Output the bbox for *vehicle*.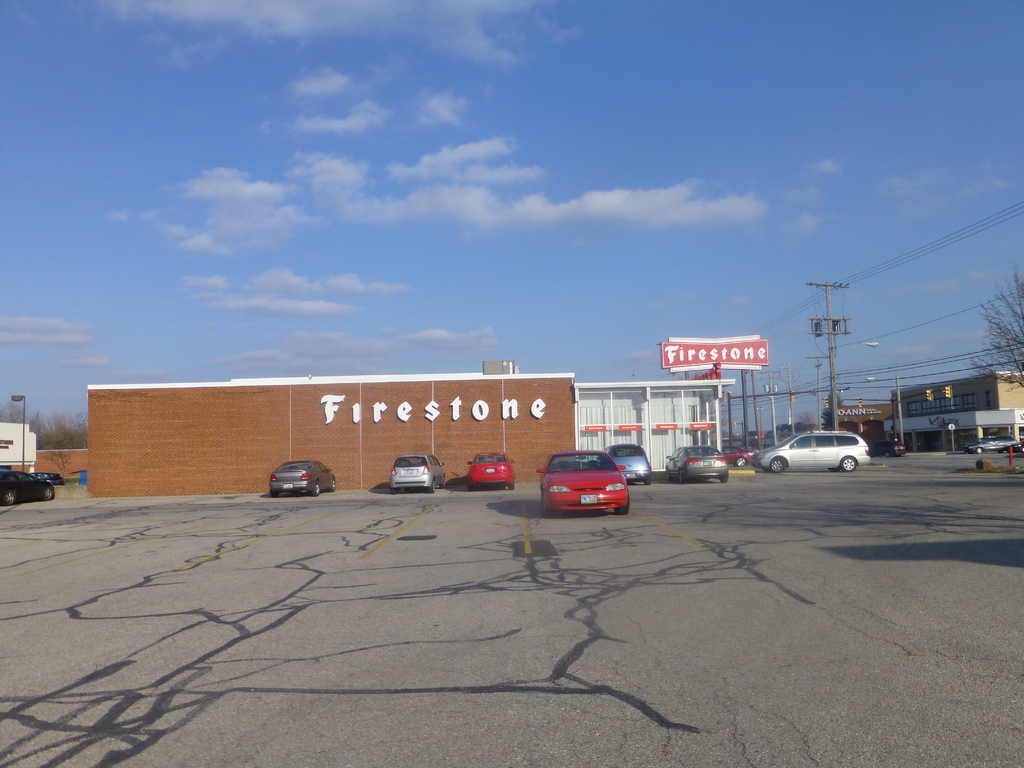
box=[467, 450, 515, 491].
